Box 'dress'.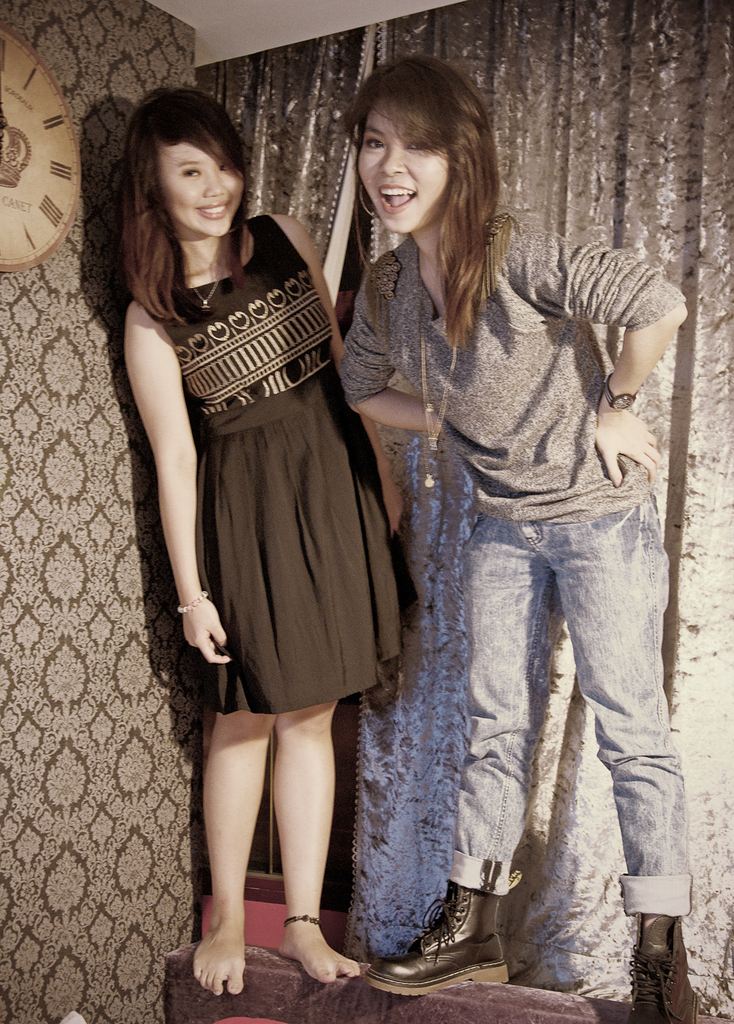
box=[137, 224, 409, 706].
